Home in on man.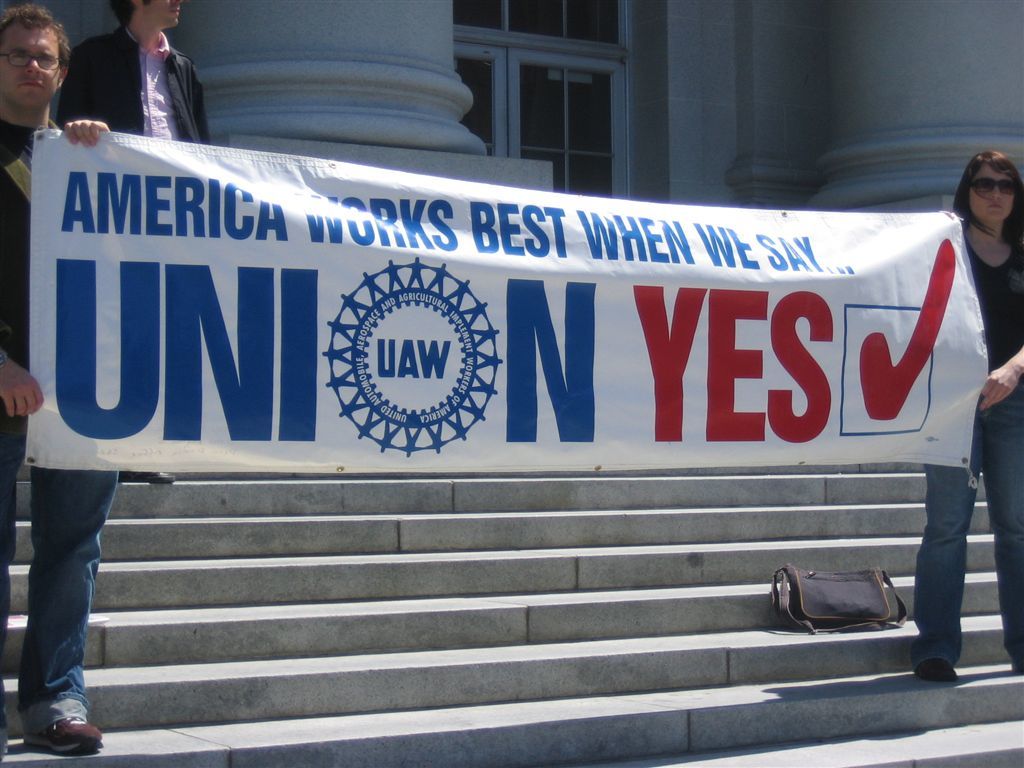
Homed in at x1=0, y1=4, x2=113, y2=752.
